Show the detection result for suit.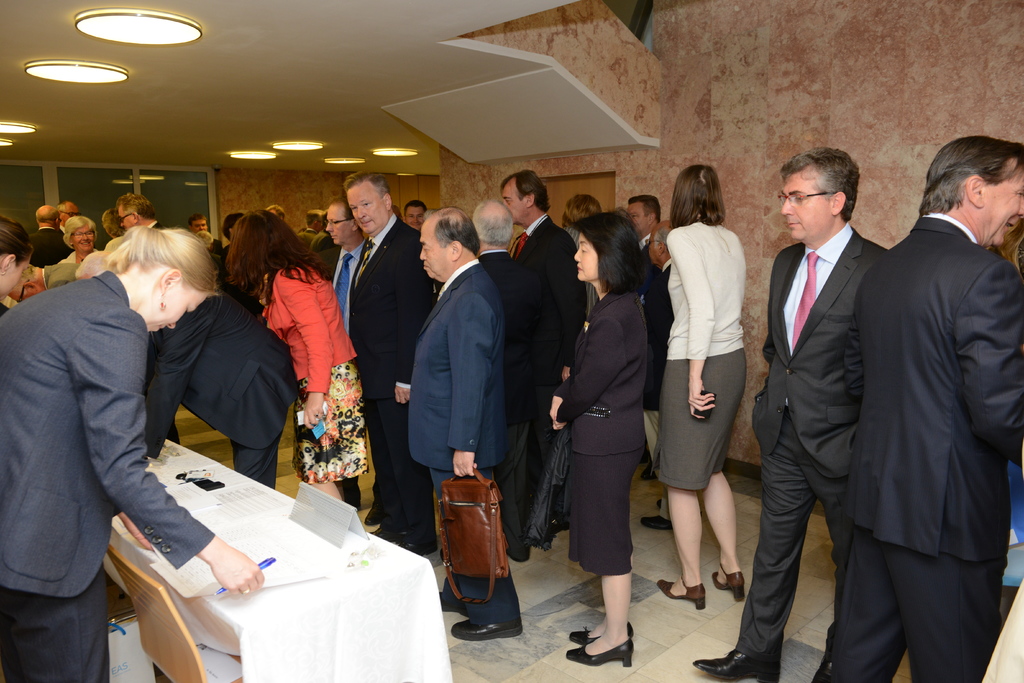
bbox=[735, 220, 891, 661].
